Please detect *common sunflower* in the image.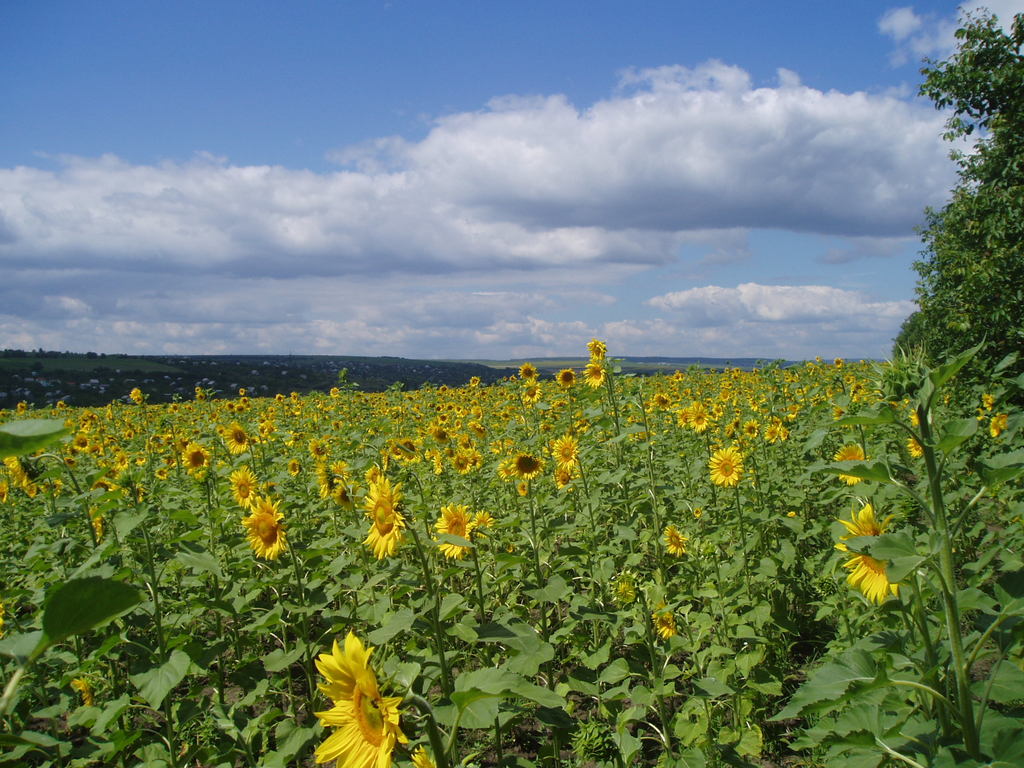
[x1=355, y1=473, x2=408, y2=556].
